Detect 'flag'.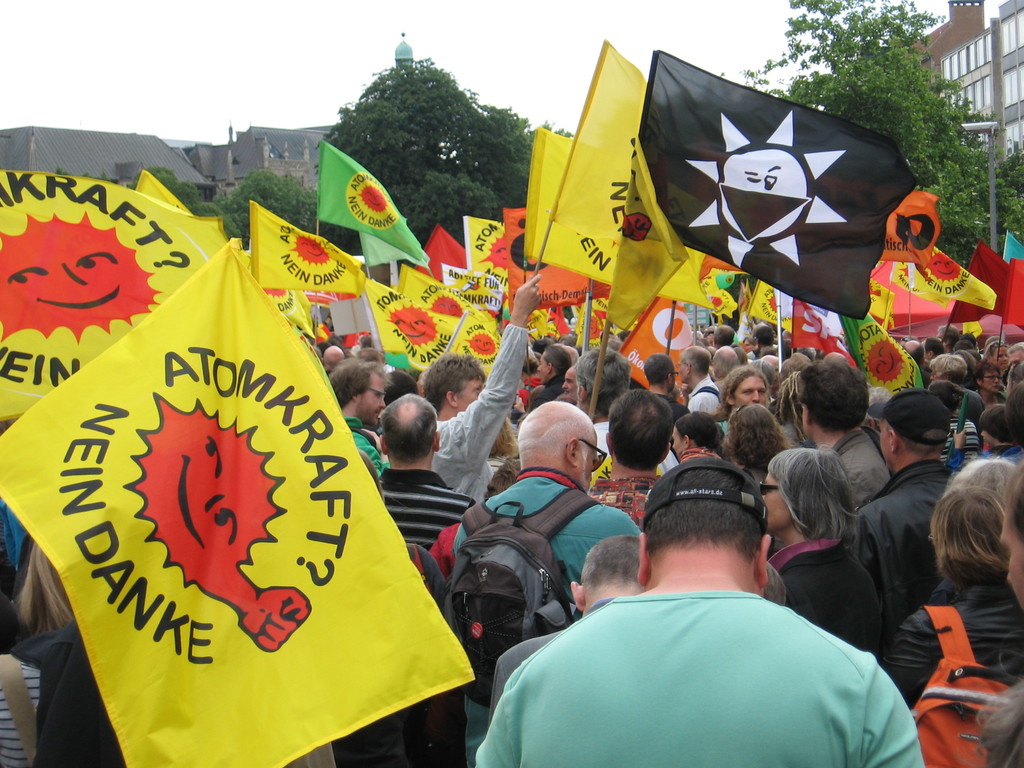
Detected at BBox(397, 266, 487, 332).
